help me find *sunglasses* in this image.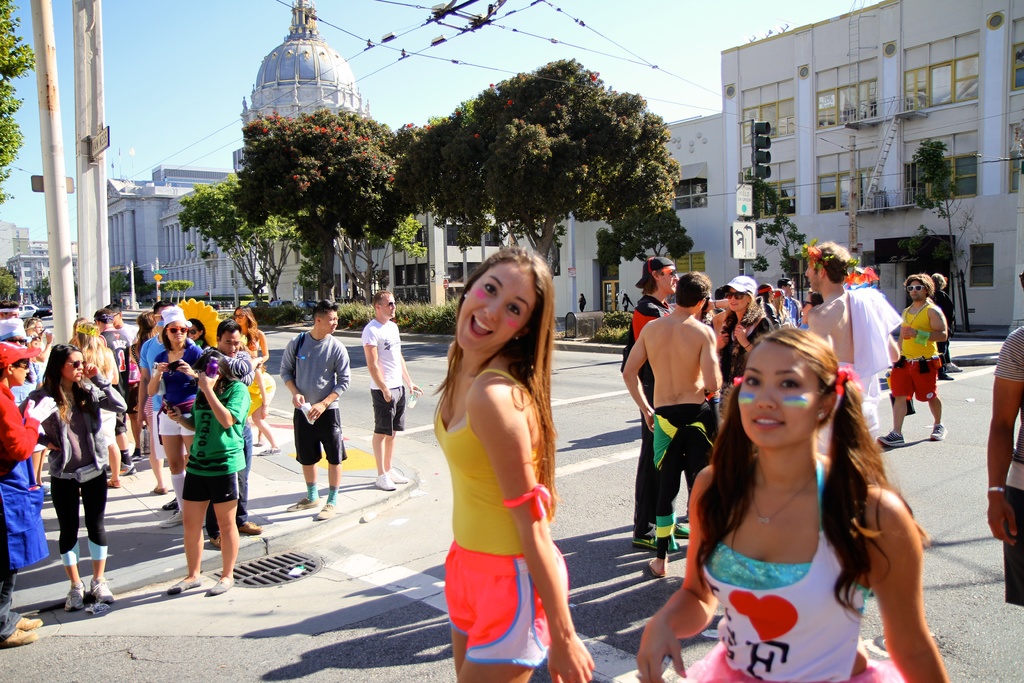
Found it: Rect(726, 293, 747, 299).
